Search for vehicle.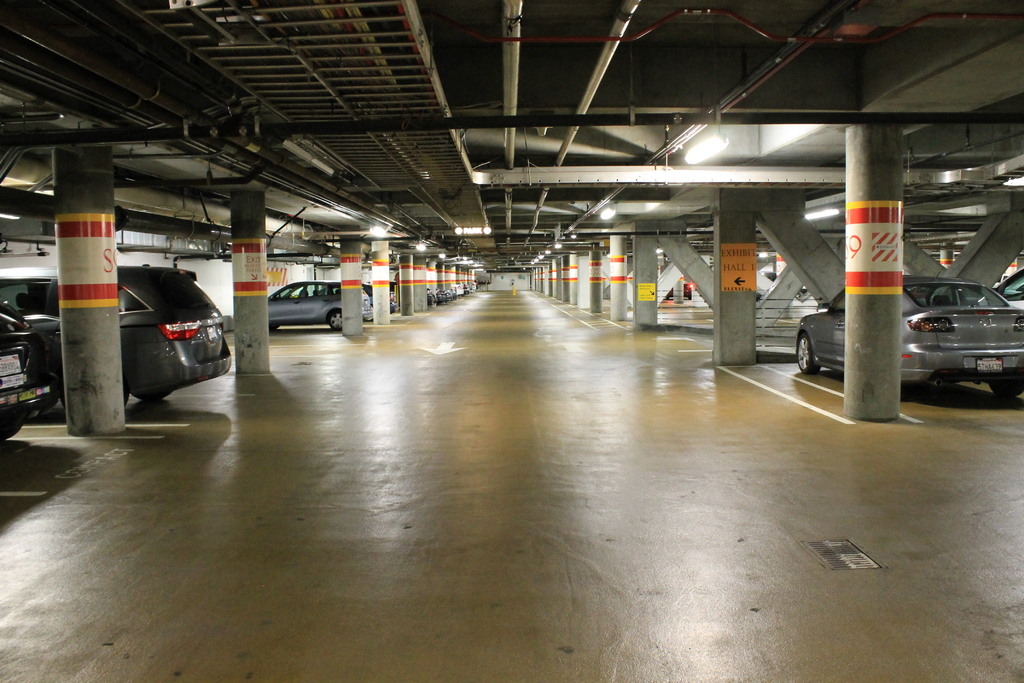
Found at [x1=463, y1=281, x2=470, y2=295].
